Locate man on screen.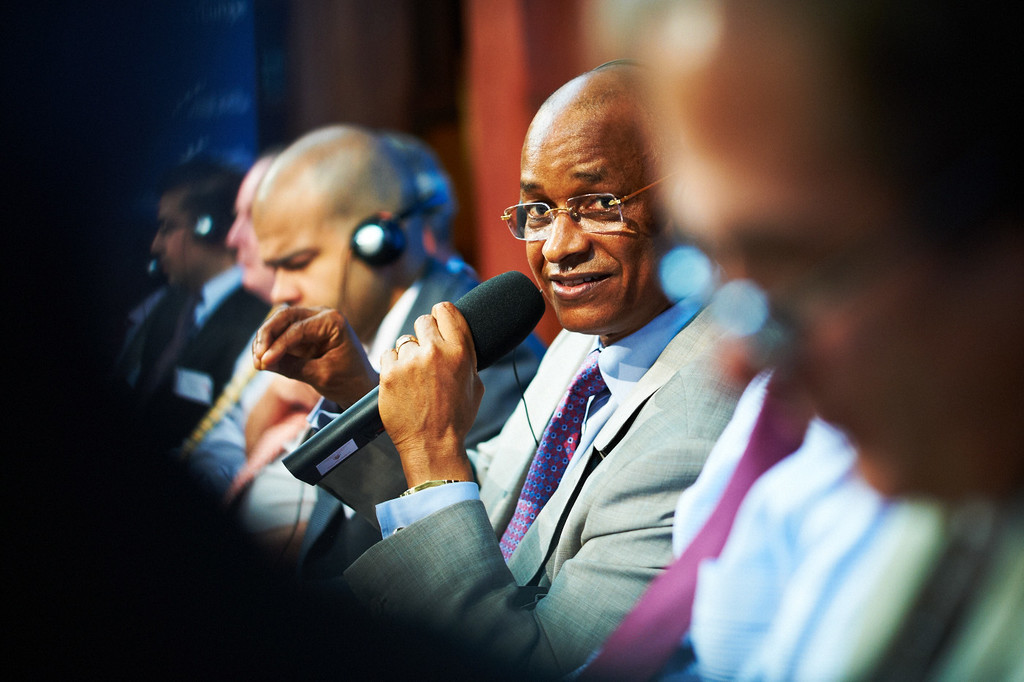
On screen at l=252, t=124, r=555, b=602.
